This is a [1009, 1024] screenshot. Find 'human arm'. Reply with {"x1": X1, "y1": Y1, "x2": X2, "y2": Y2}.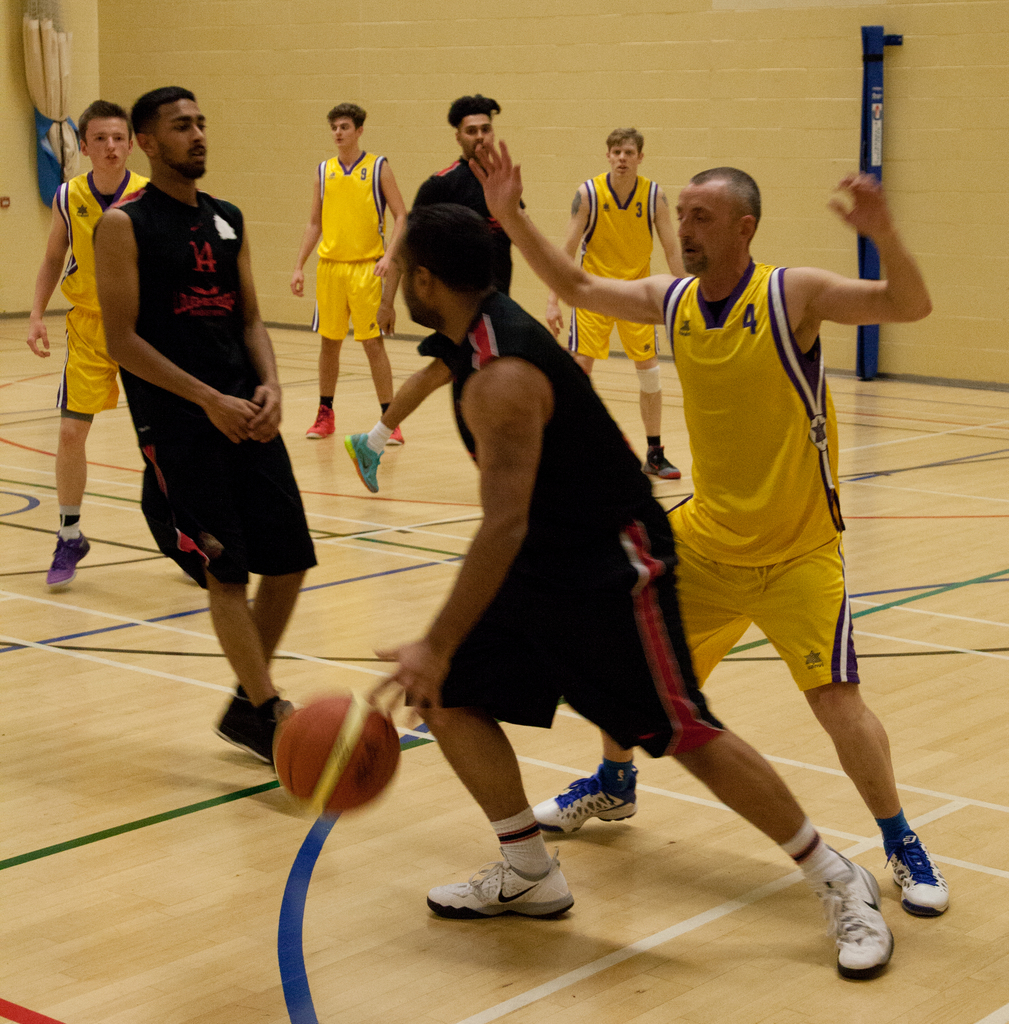
{"x1": 375, "y1": 226, "x2": 408, "y2": 335}.
